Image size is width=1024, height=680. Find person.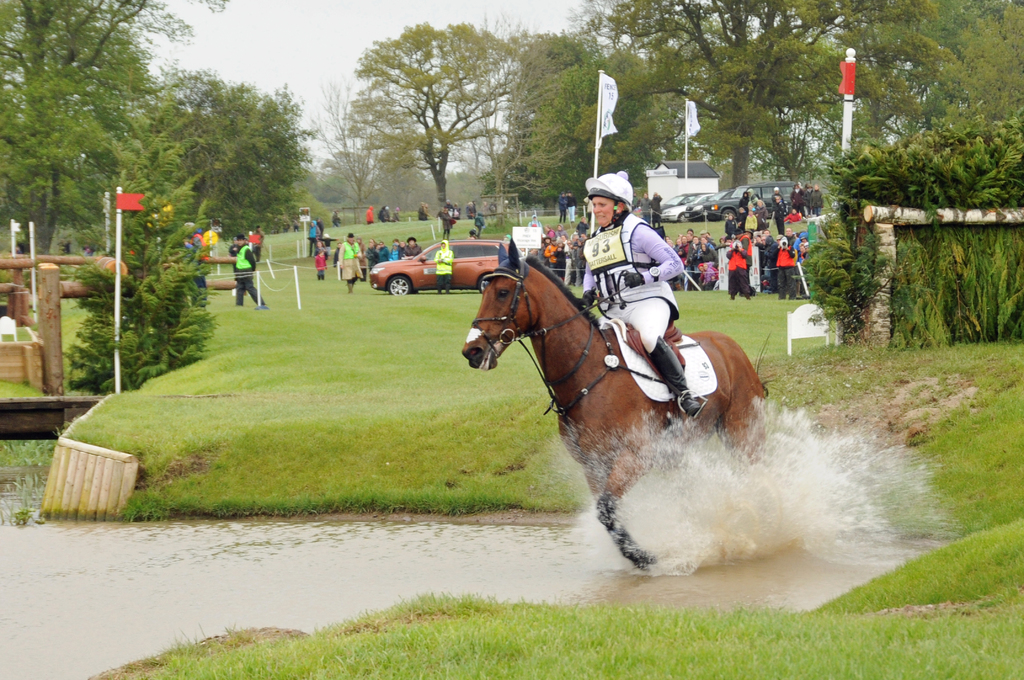
l=391, t=209, r=401, b=220.
